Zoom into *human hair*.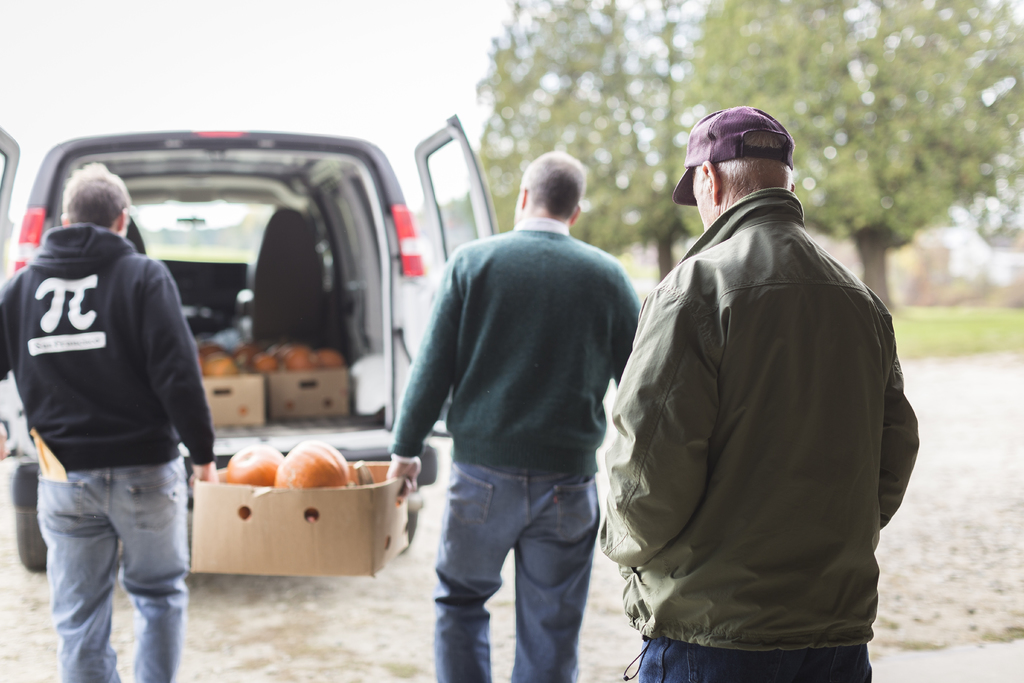
Zoom target: <bbox>697, 117, 795, 208</bbox>.
